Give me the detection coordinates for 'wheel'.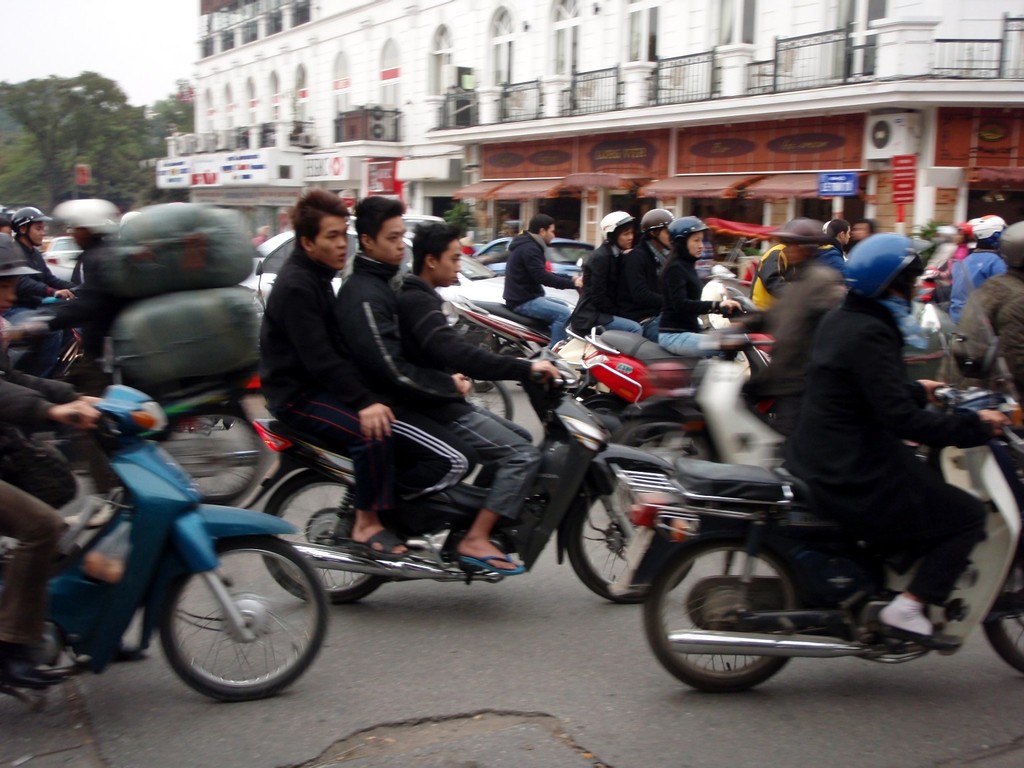
(579, 395, 623, 413).
